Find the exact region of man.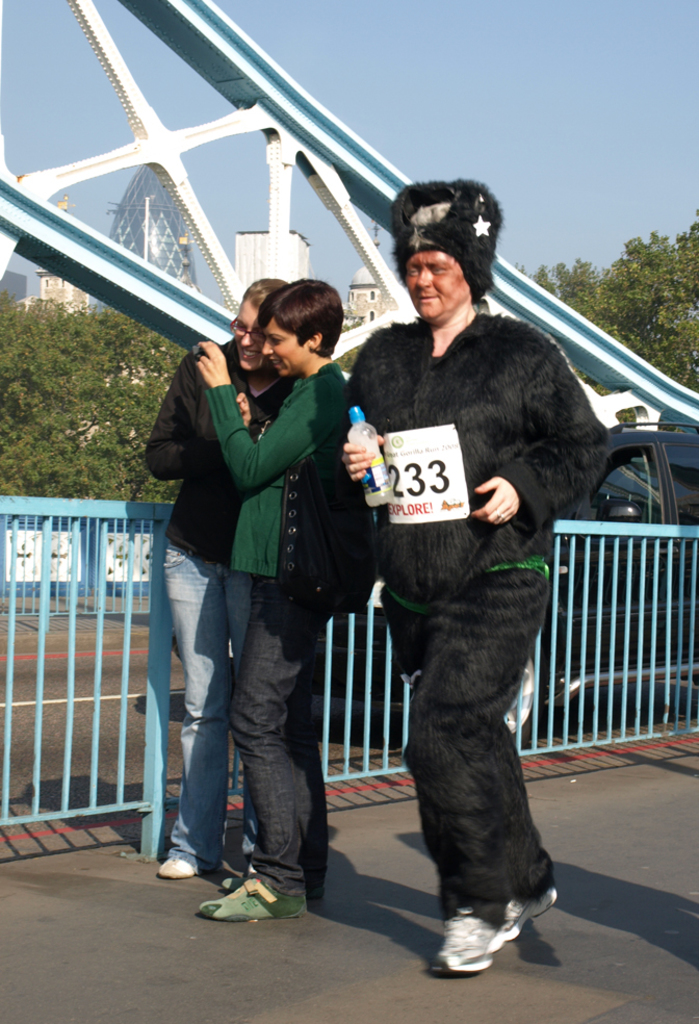
Exact region: (346,204,593,982).
